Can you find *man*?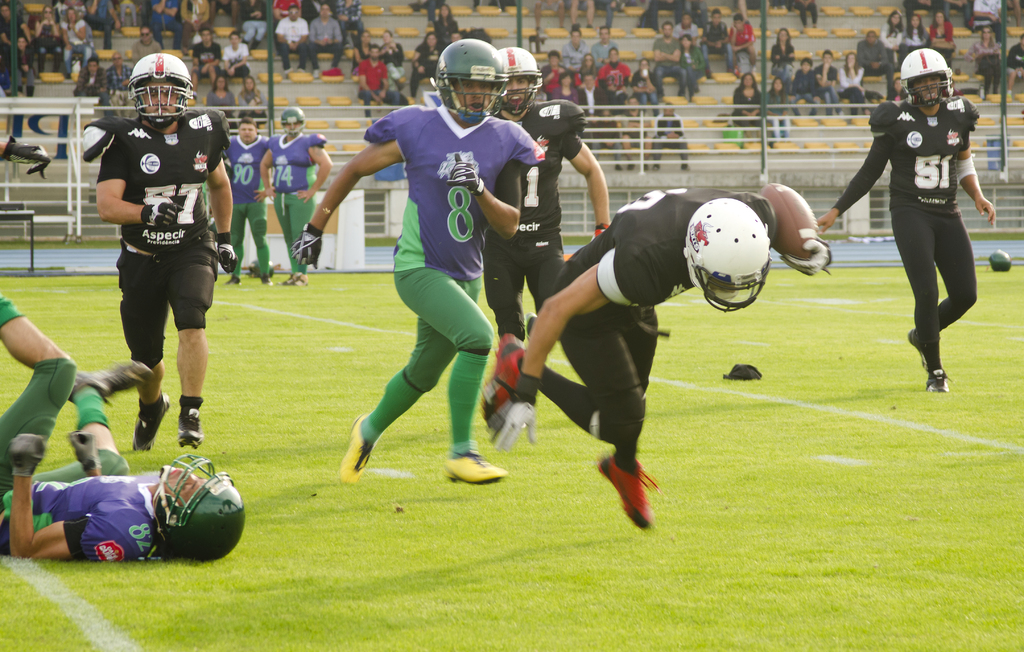
Yes, bounding box: box(360, 55, 399, 126).
